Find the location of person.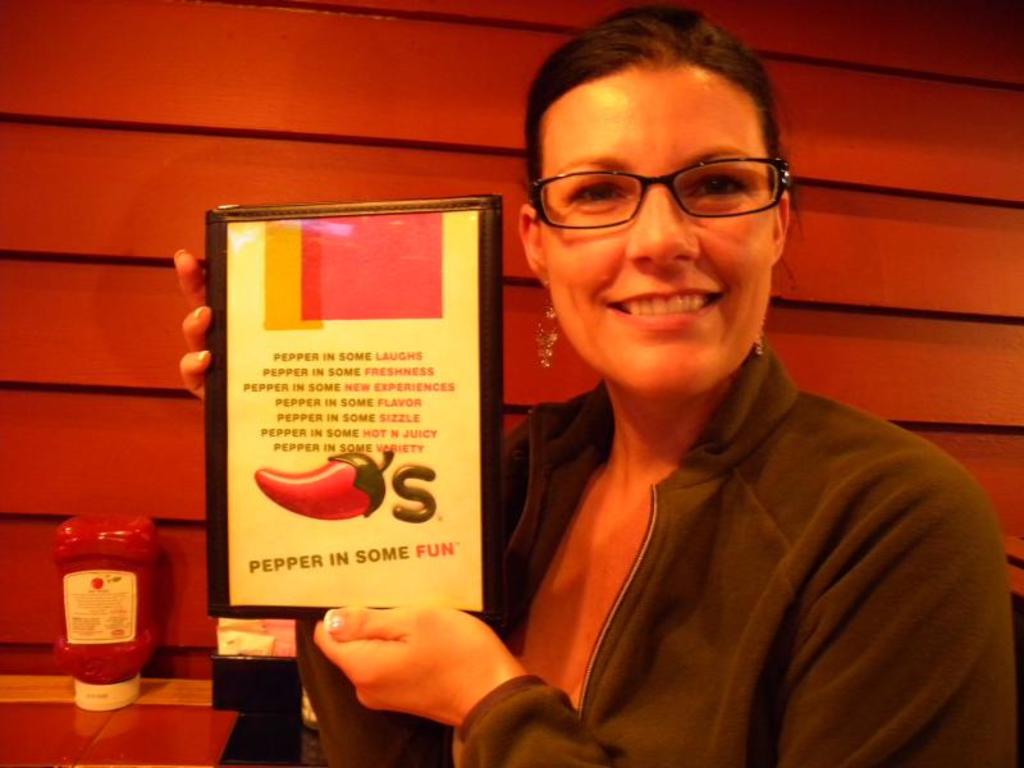
Location: (left=166, top=0, right=1020, bottom=767).
